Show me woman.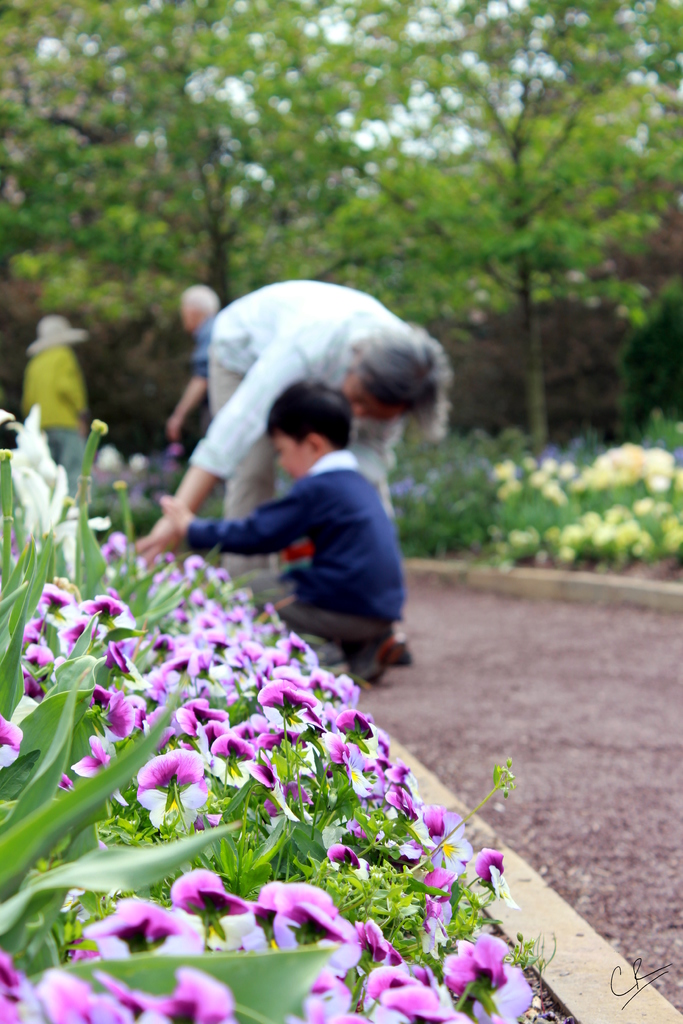
woman is here: rect(23, 319, 86, 496).
